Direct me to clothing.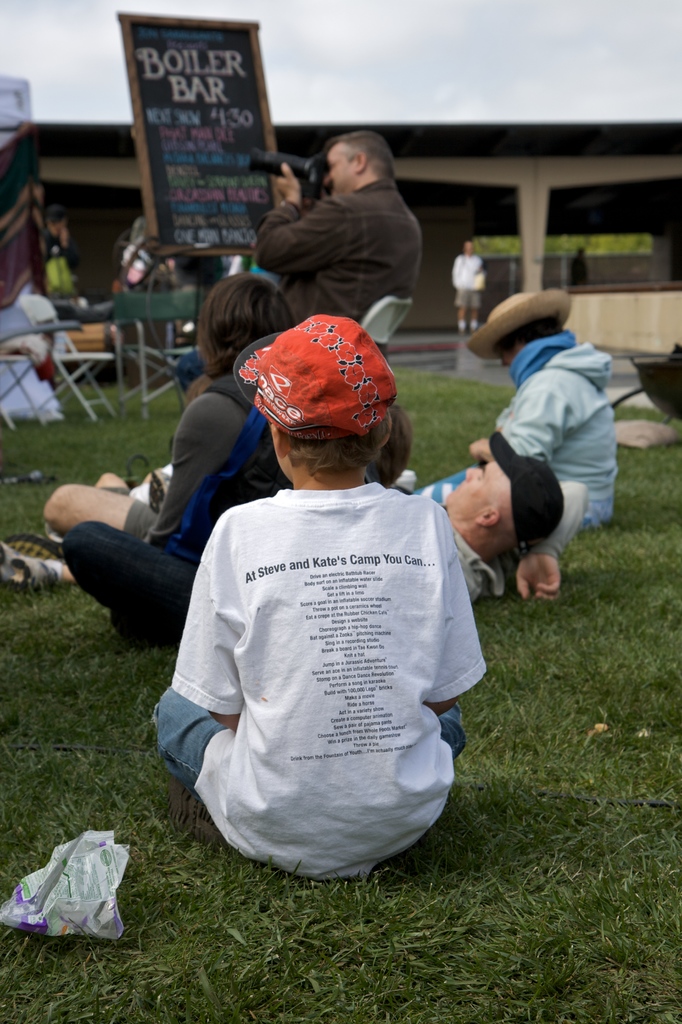
Direction: select_region(125, 476, 508, 604).
